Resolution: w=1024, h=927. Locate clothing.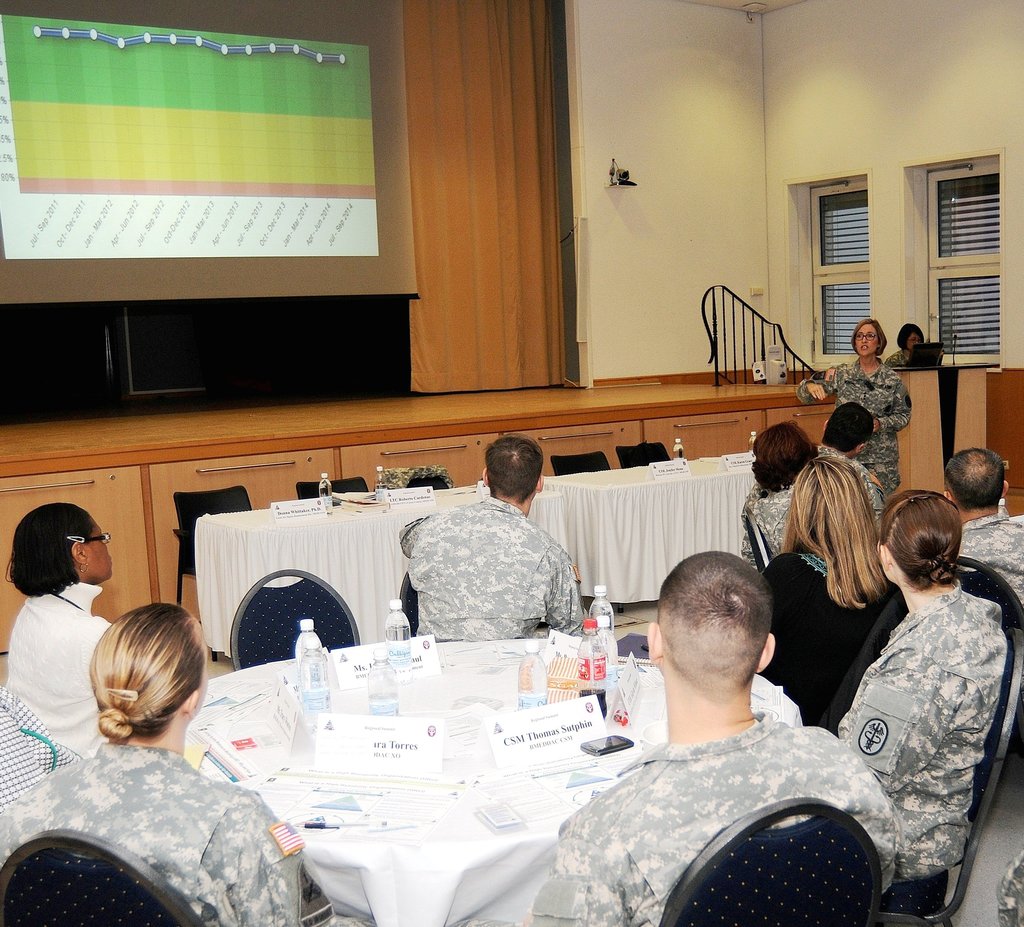
box(812, 444, 888, 546).
